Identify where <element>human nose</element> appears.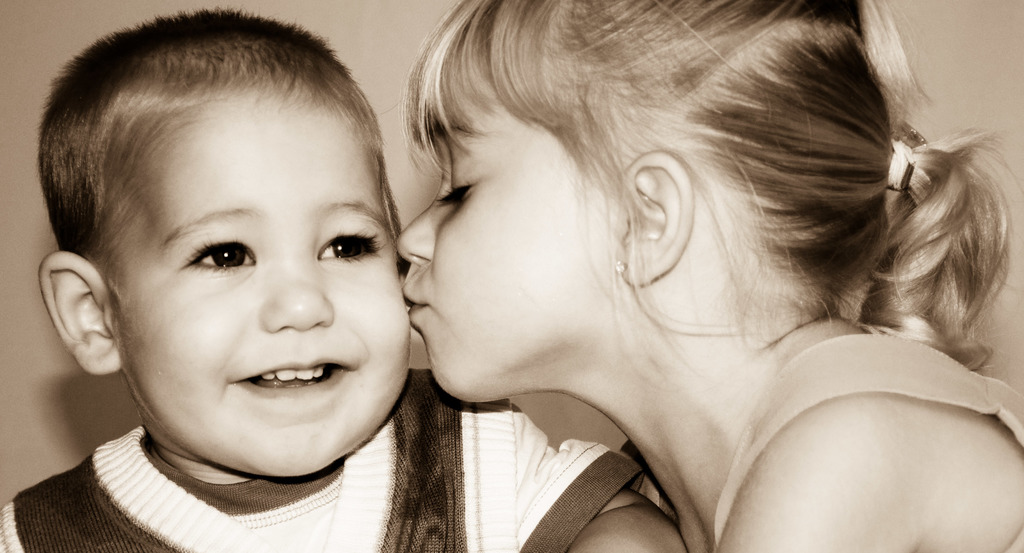
Appears at rect(390, 199, 435, 267).
